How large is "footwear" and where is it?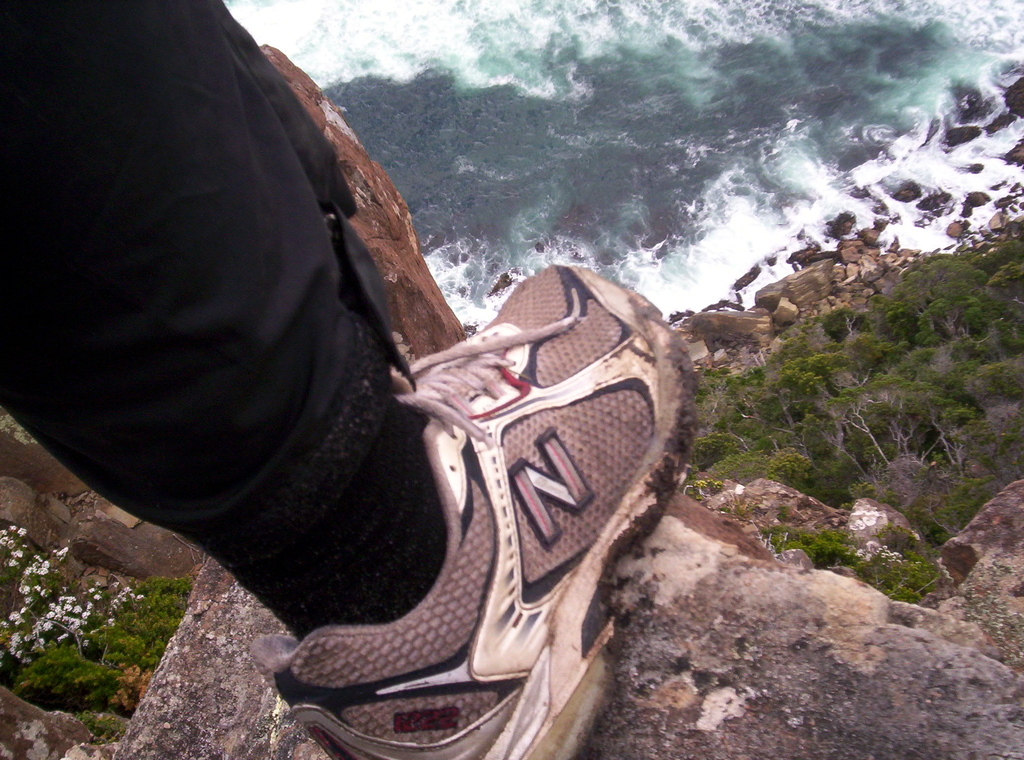
Bounding box: 246 266 694 759.
